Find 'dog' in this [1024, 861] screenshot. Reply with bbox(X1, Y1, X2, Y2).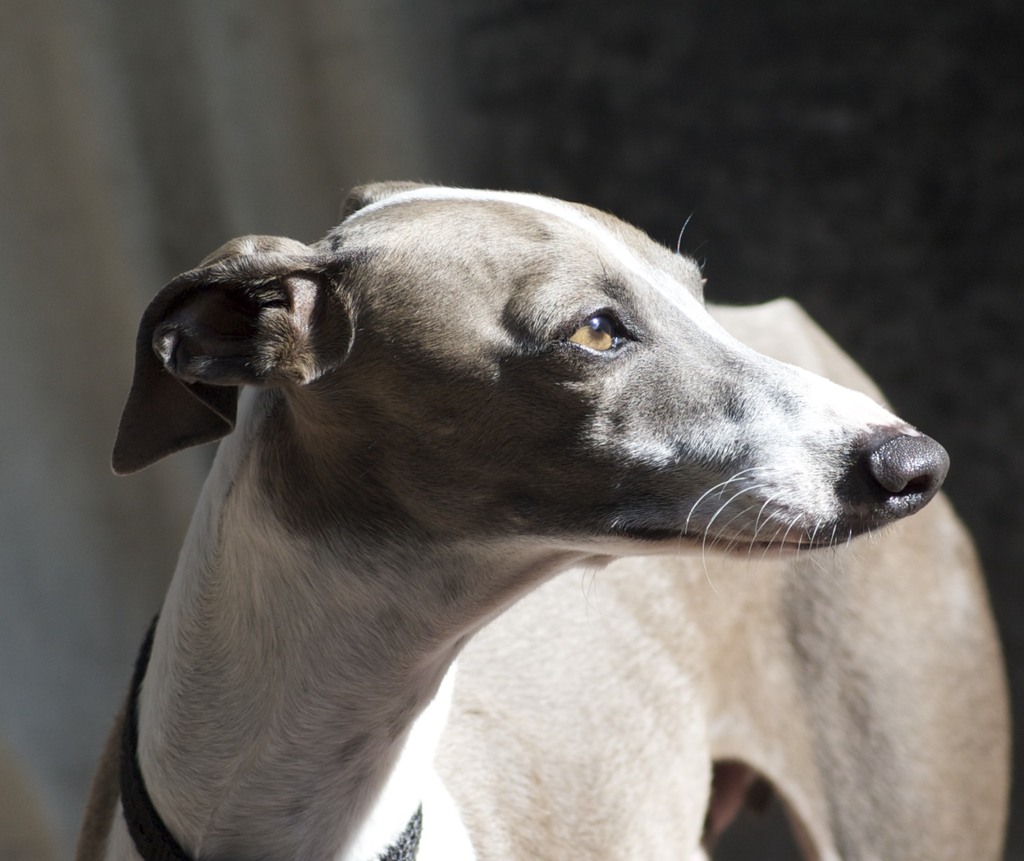
bbox(85, 177, 1015, 860).
